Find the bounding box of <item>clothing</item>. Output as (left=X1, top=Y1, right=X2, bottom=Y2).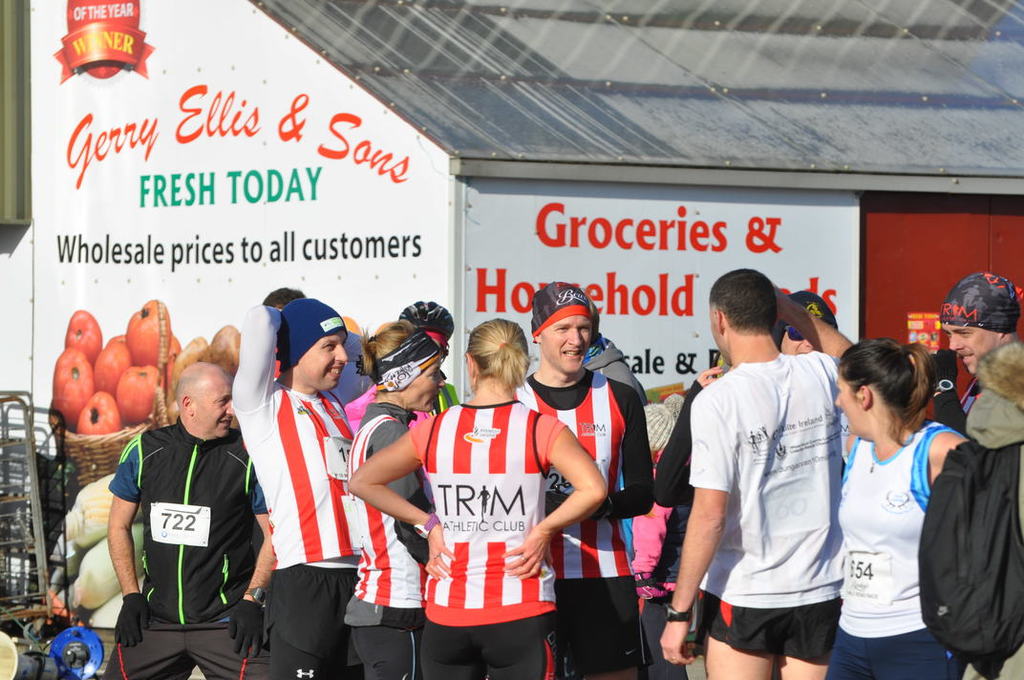
(left=692, top=350, right=840, bottom=650).
